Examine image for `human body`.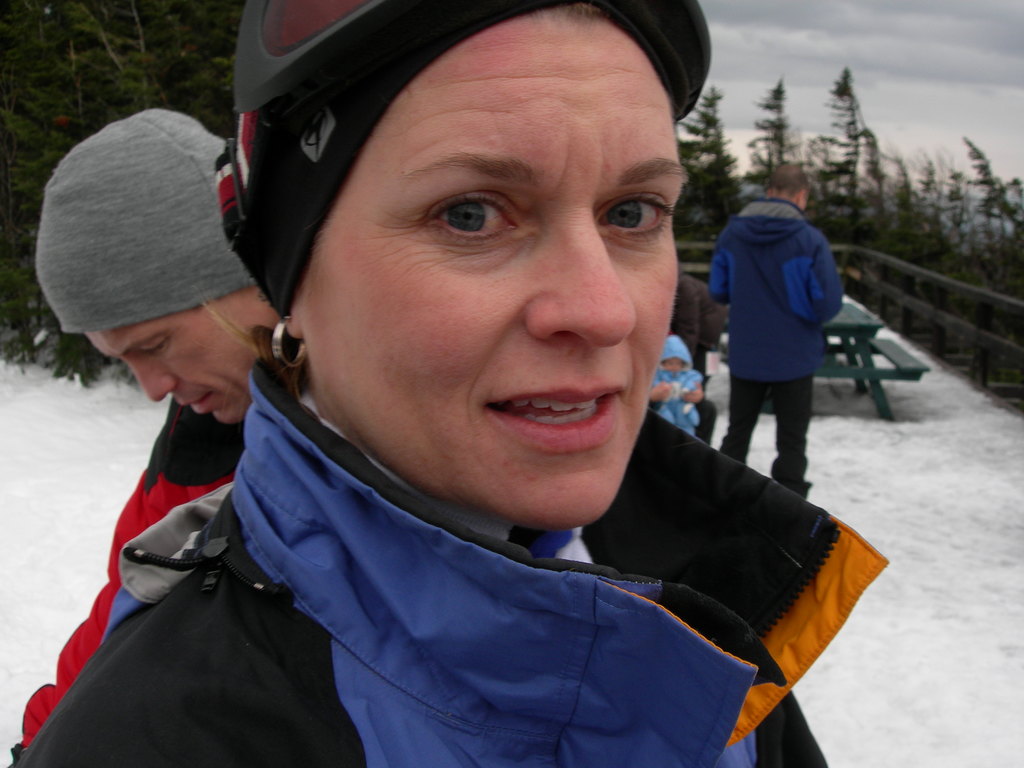
Examination result: select_region(83, 33, 897, 756).
